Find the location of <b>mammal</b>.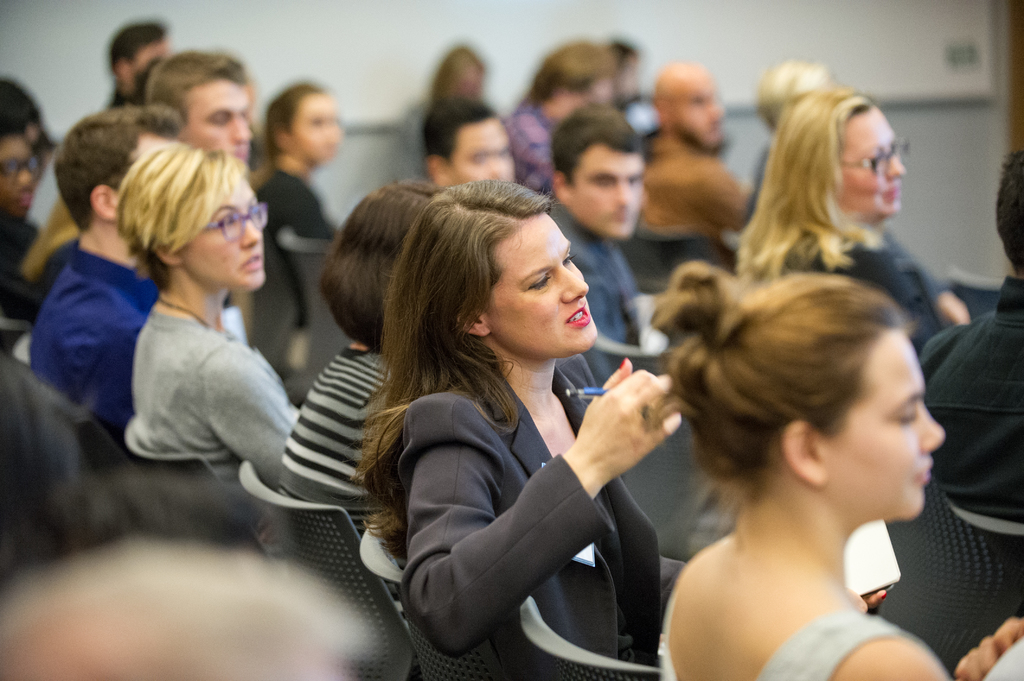
Location: rect(650, 259, 1023, 680).
